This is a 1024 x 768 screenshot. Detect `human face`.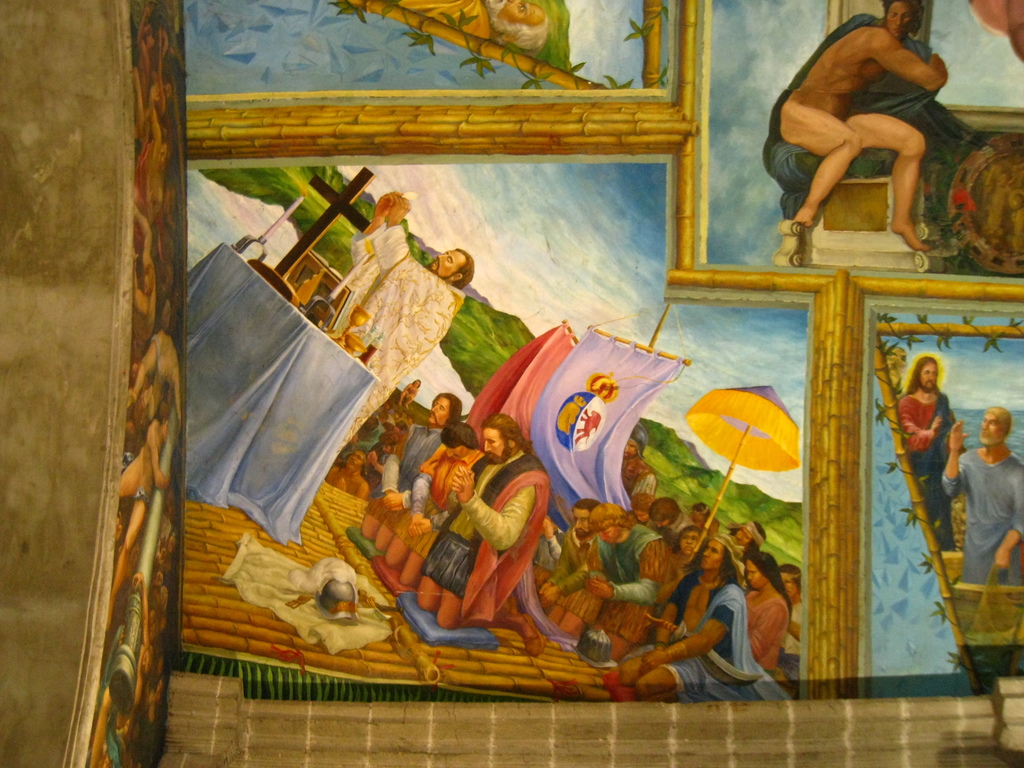
select_region(745, 559, 765, 586).
